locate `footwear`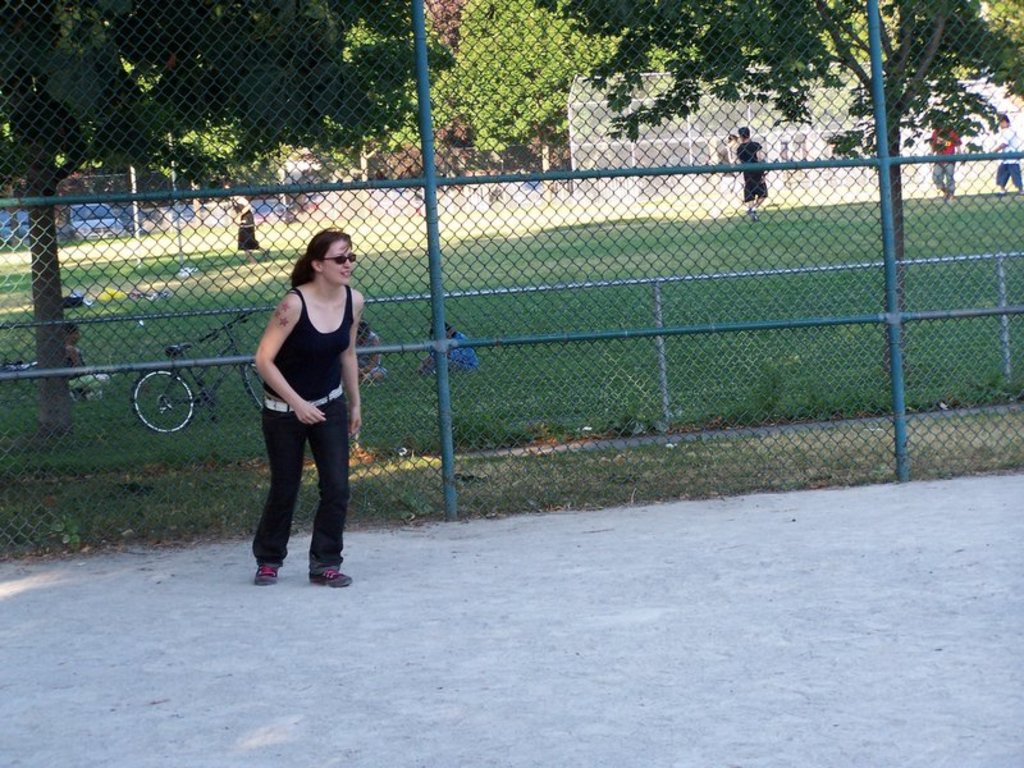
(750,209,756,223)
